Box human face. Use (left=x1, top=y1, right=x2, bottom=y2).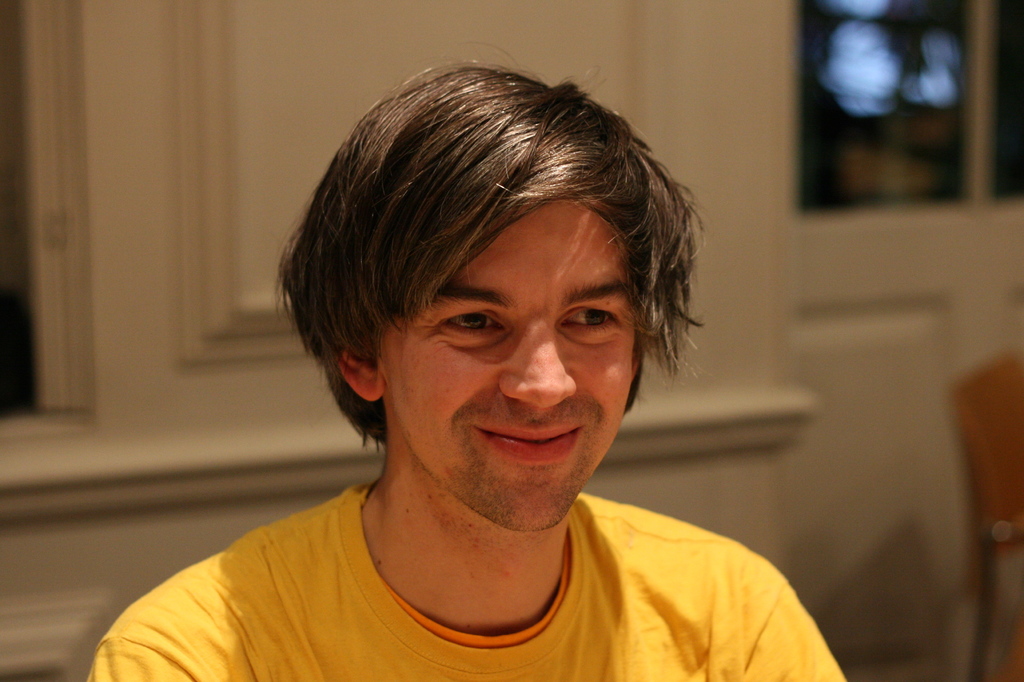
(left=380, top=200, right=636, bottom=530).
